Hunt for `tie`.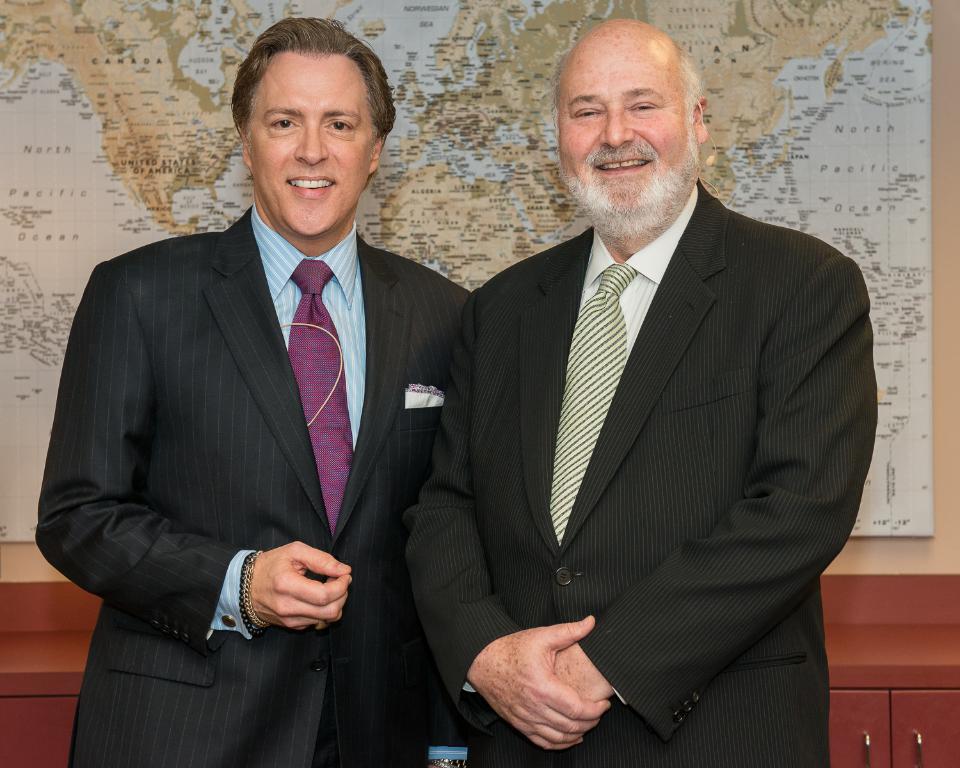
Hunted down at 547,259,640,550.
